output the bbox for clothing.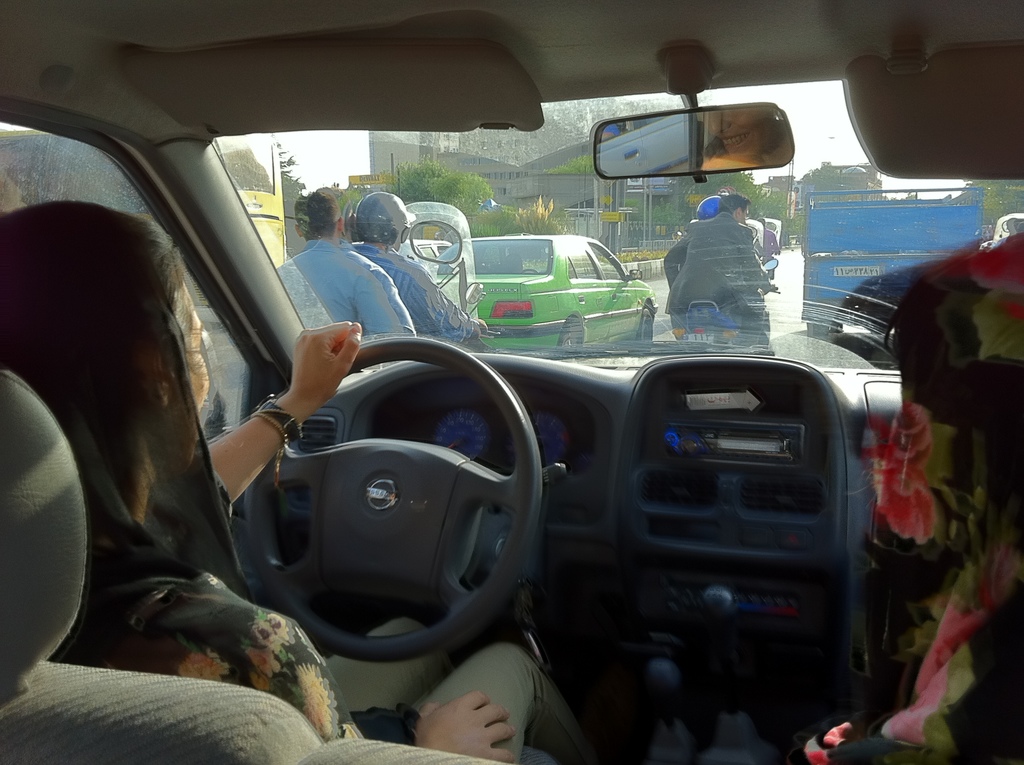
<region>352, 238, 485, 350</region>.
